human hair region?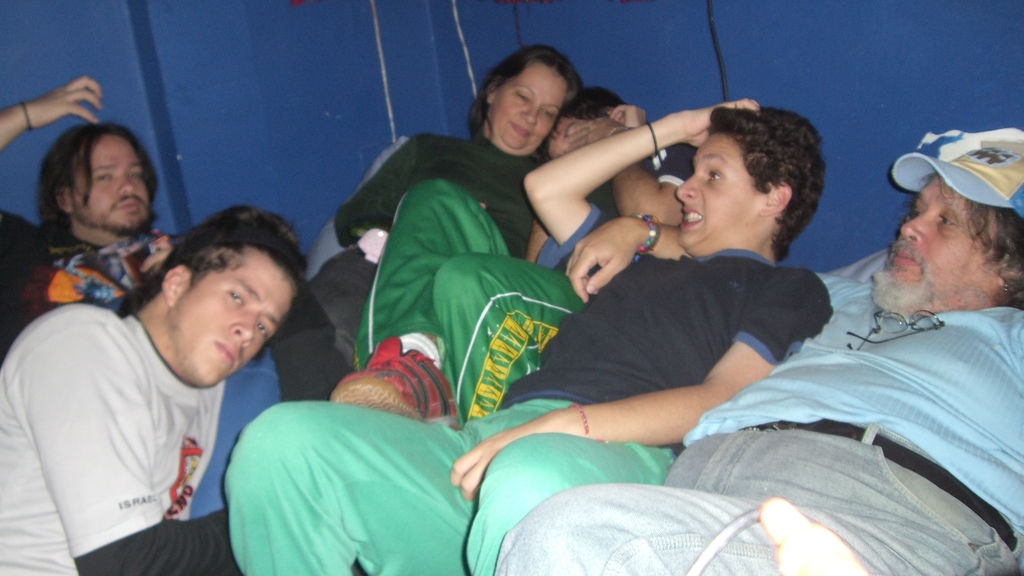
(left=670, top=99, right=823, bottom=250)
